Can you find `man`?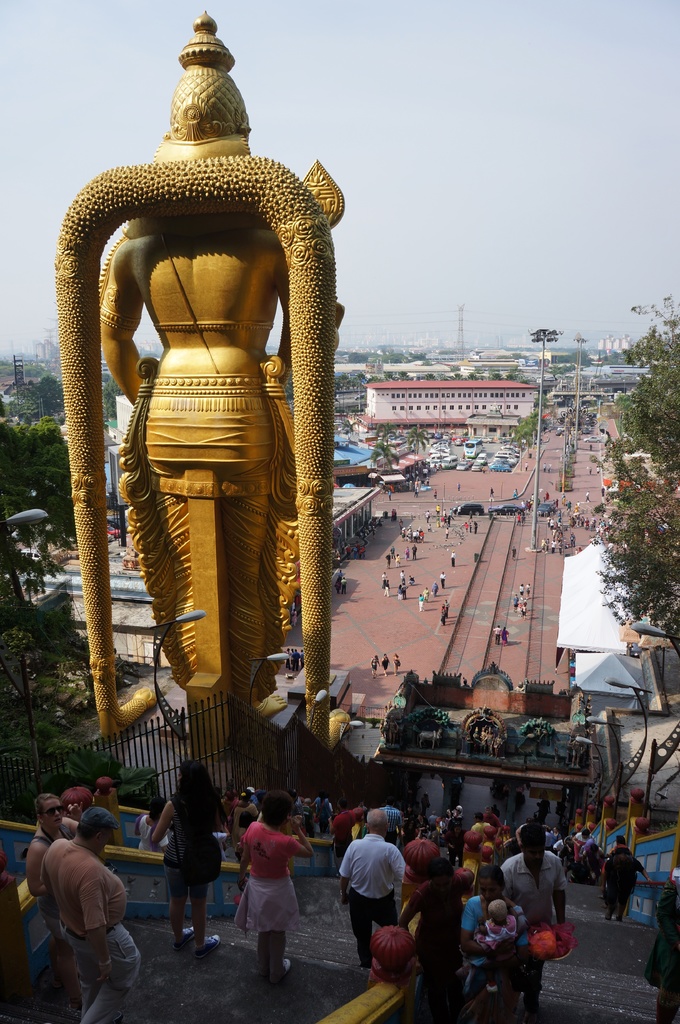
Yes, bounding box: x1=511, y1=594, x2=518, y2=607.
